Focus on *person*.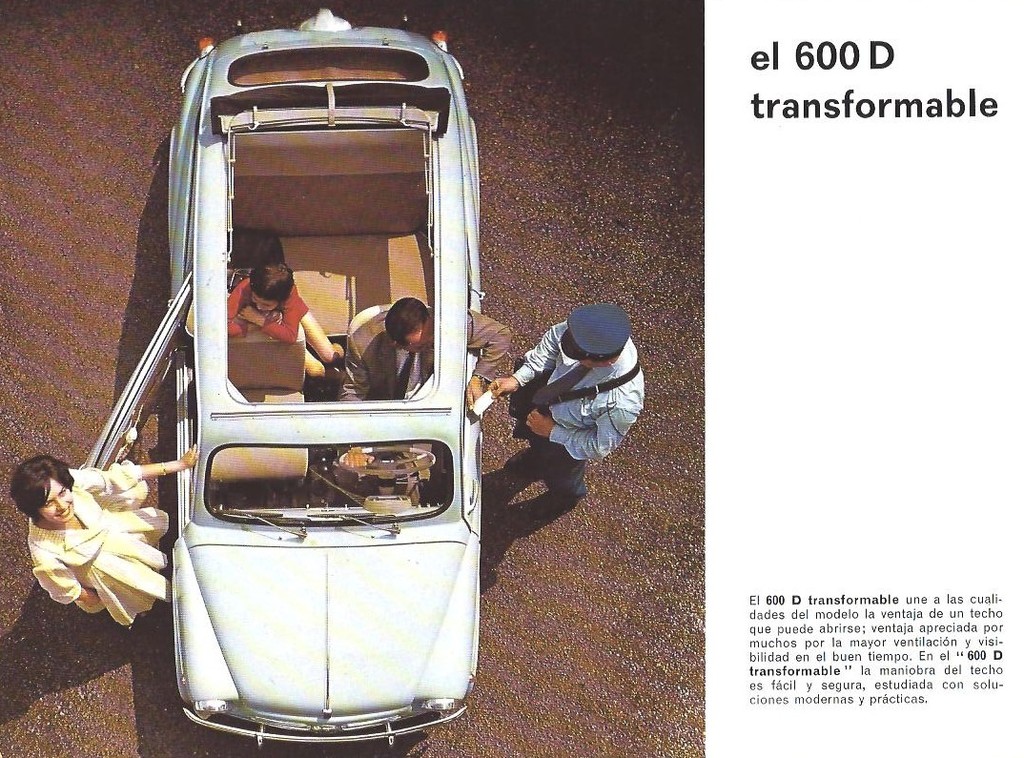
Focused at <box>337,296,510,505</box>.
